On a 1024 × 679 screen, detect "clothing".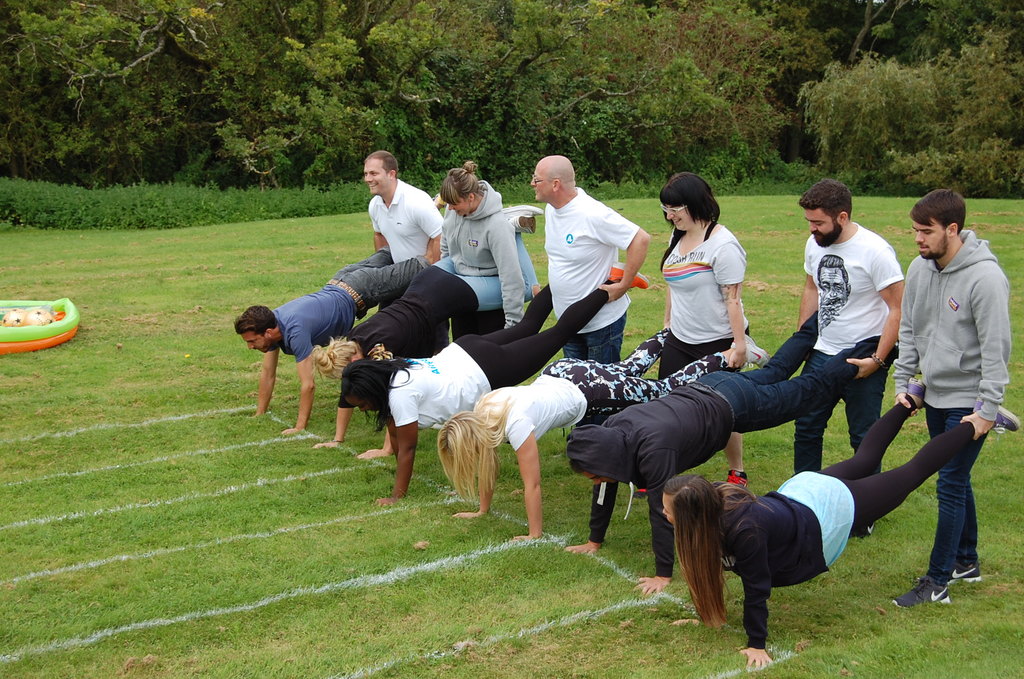
l=337, t=197, r=544, b=442.
